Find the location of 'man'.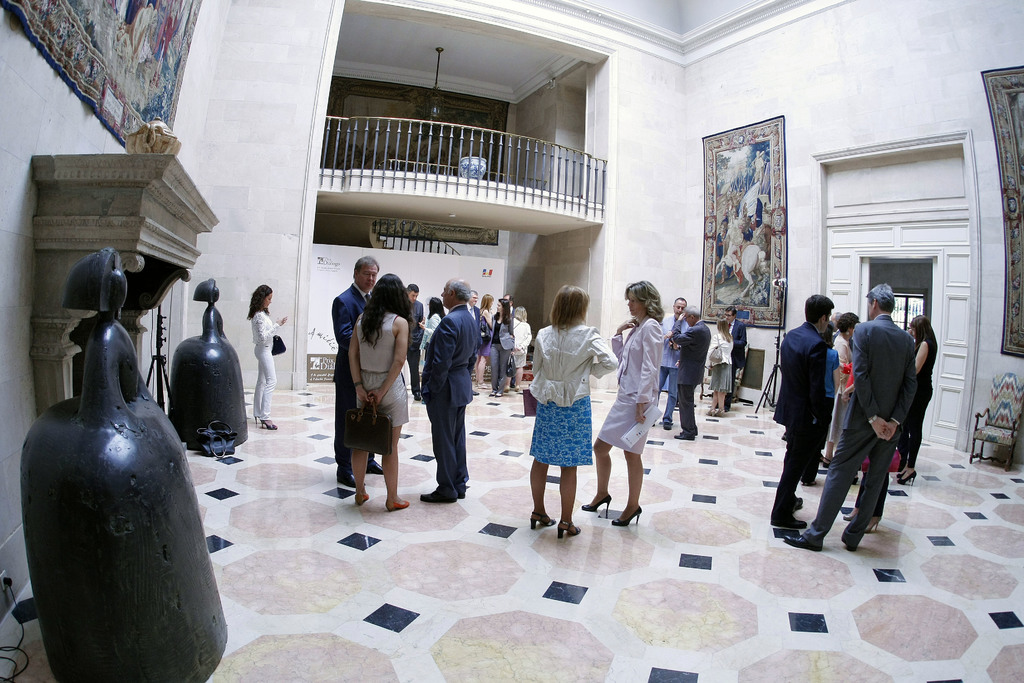
Location: 796 288 922 555.
